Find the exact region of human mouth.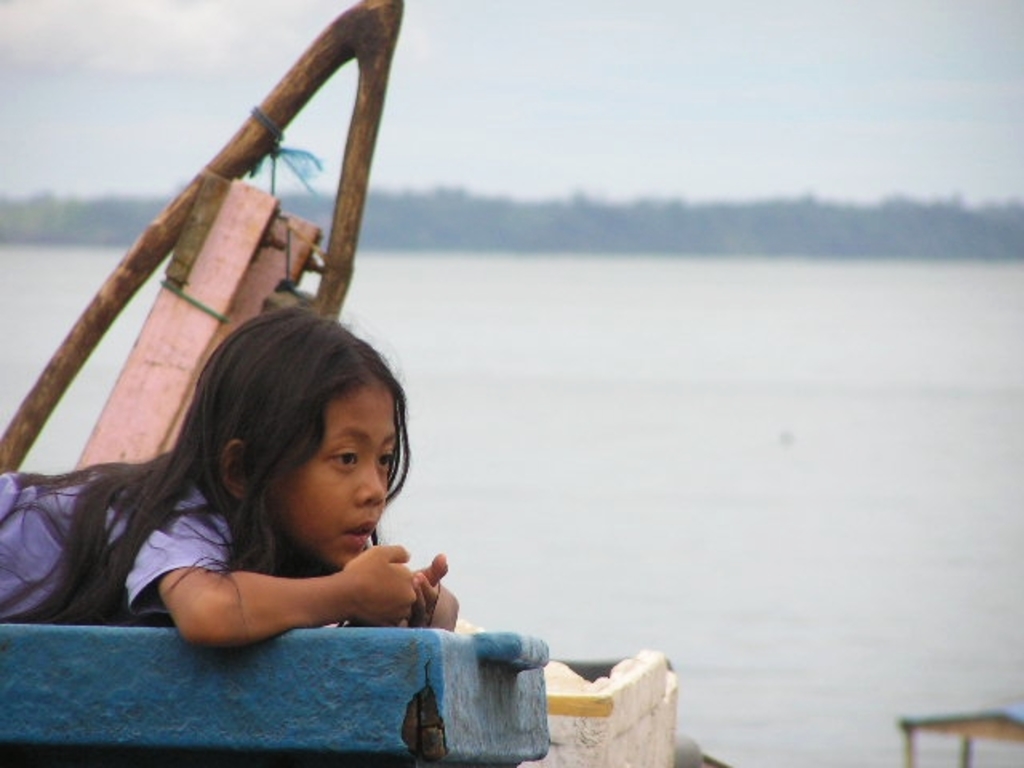
Exact region: [344, 517, 374, 555].
